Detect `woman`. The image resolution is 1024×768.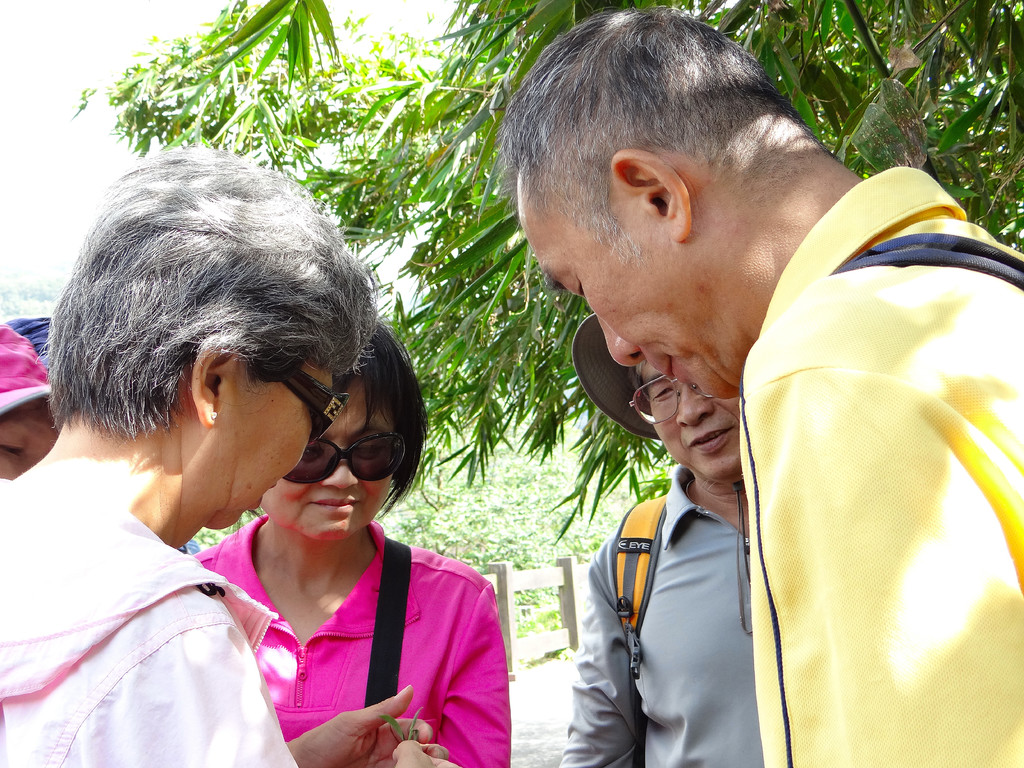
0,146,463,767.
